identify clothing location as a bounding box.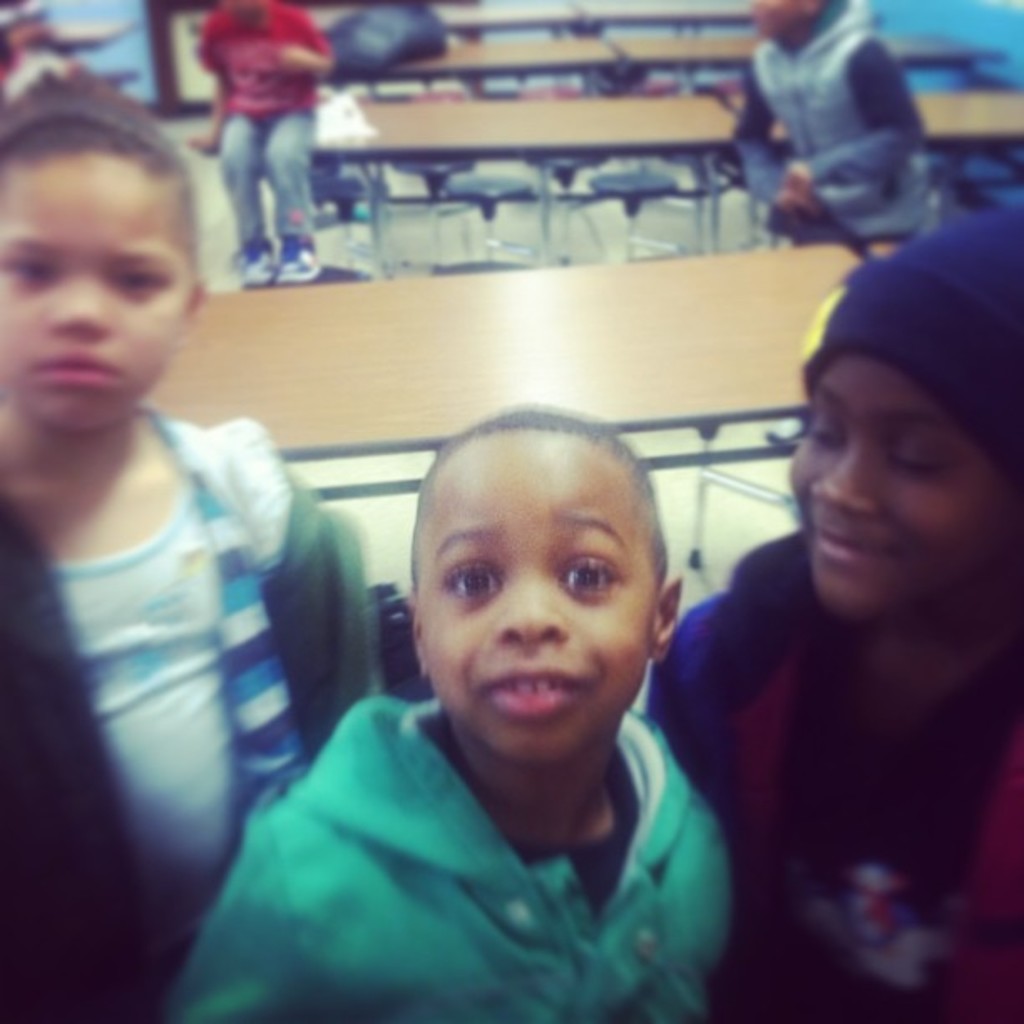
BBox(728, 0, 939, 233).
